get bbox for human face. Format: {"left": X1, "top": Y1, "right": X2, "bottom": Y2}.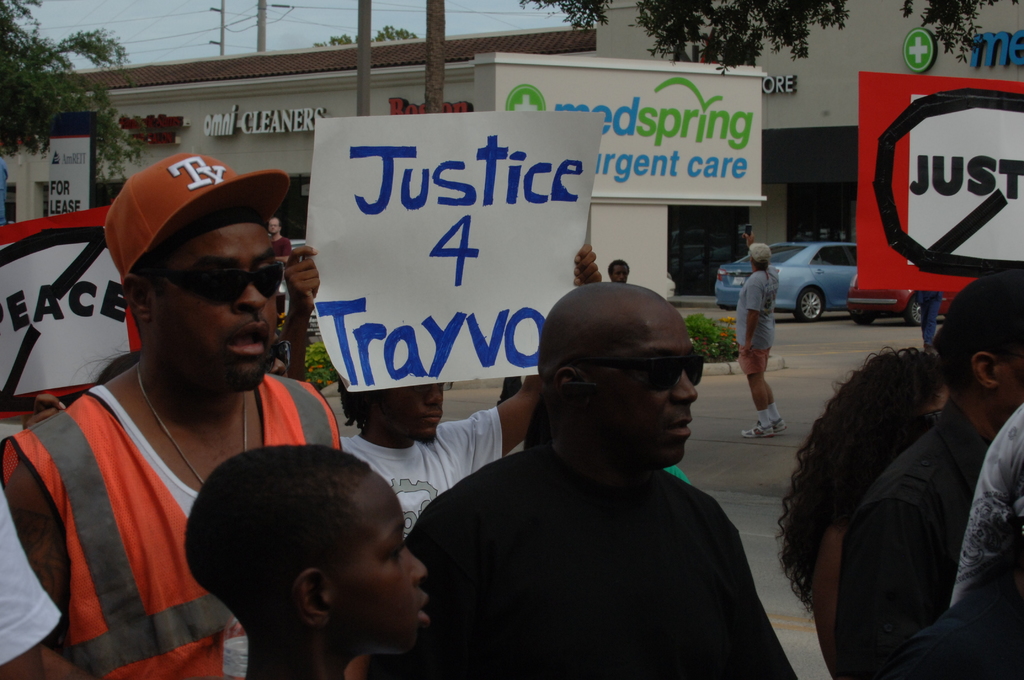
{"left": 378, "top": 383, "right": 445, "bottom": 443}.
